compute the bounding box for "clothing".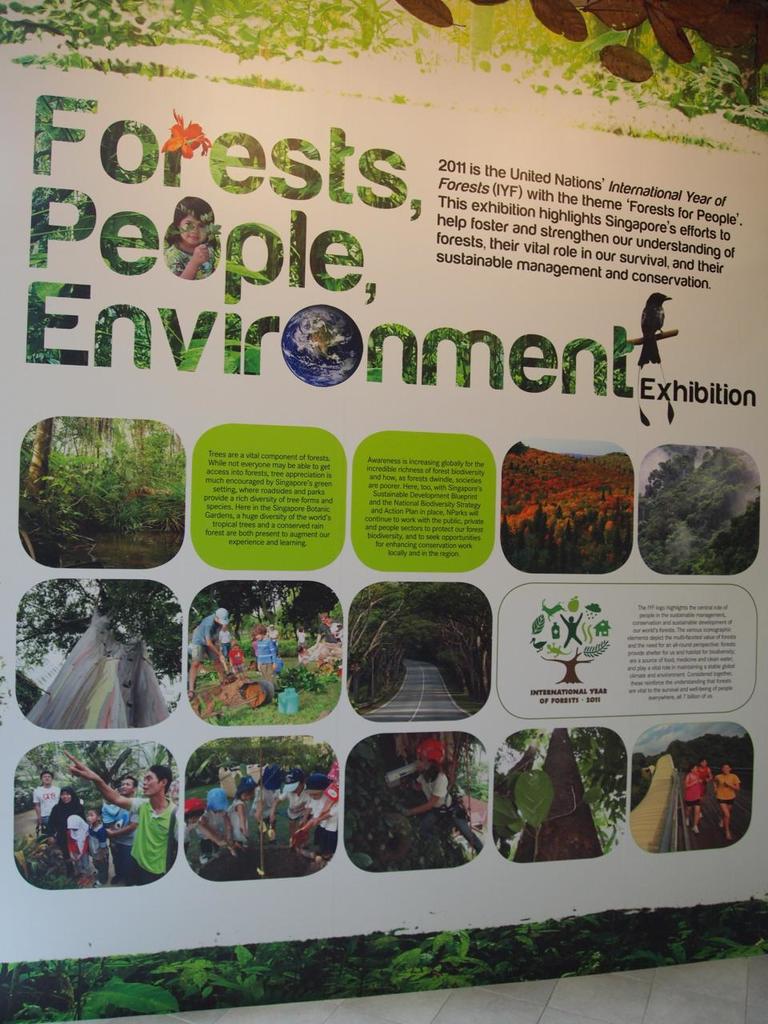
{"left": 200, "top": 808, "right": 232, "bottom": 857}.
